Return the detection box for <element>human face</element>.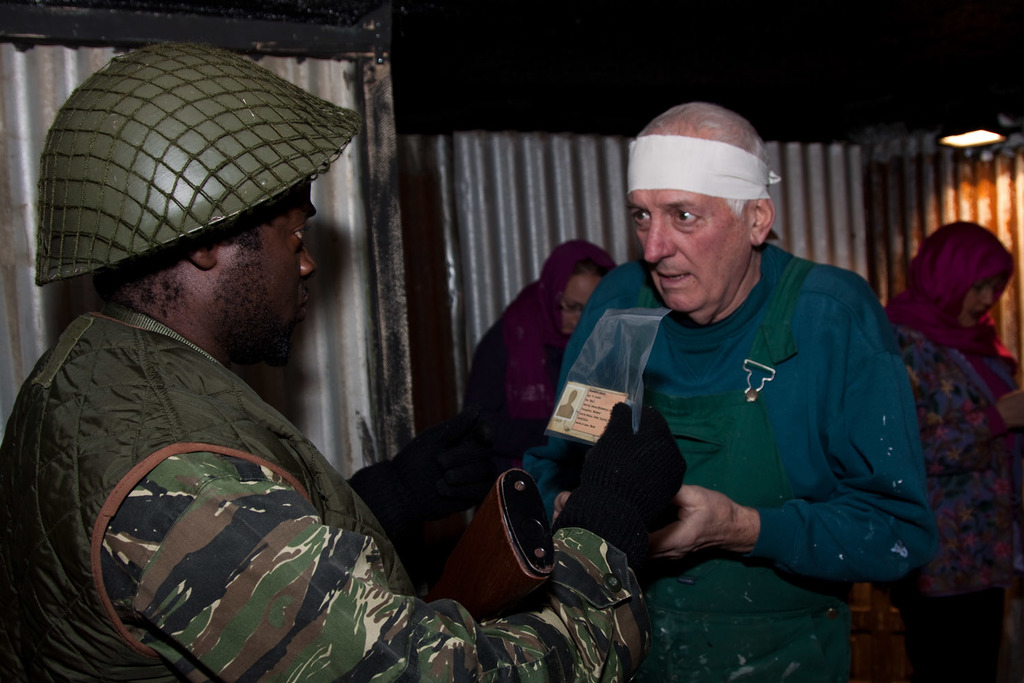
222, 182, 314, 368.
